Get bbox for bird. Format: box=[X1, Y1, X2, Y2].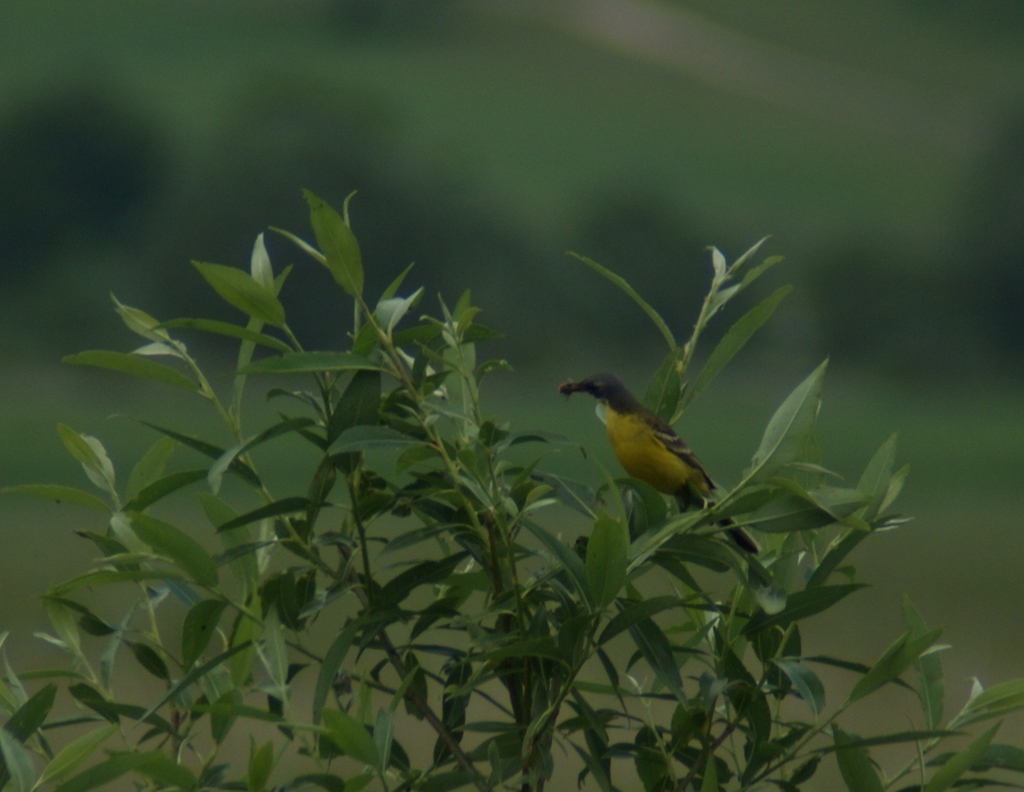
box=[563, 365, 740, 523].
